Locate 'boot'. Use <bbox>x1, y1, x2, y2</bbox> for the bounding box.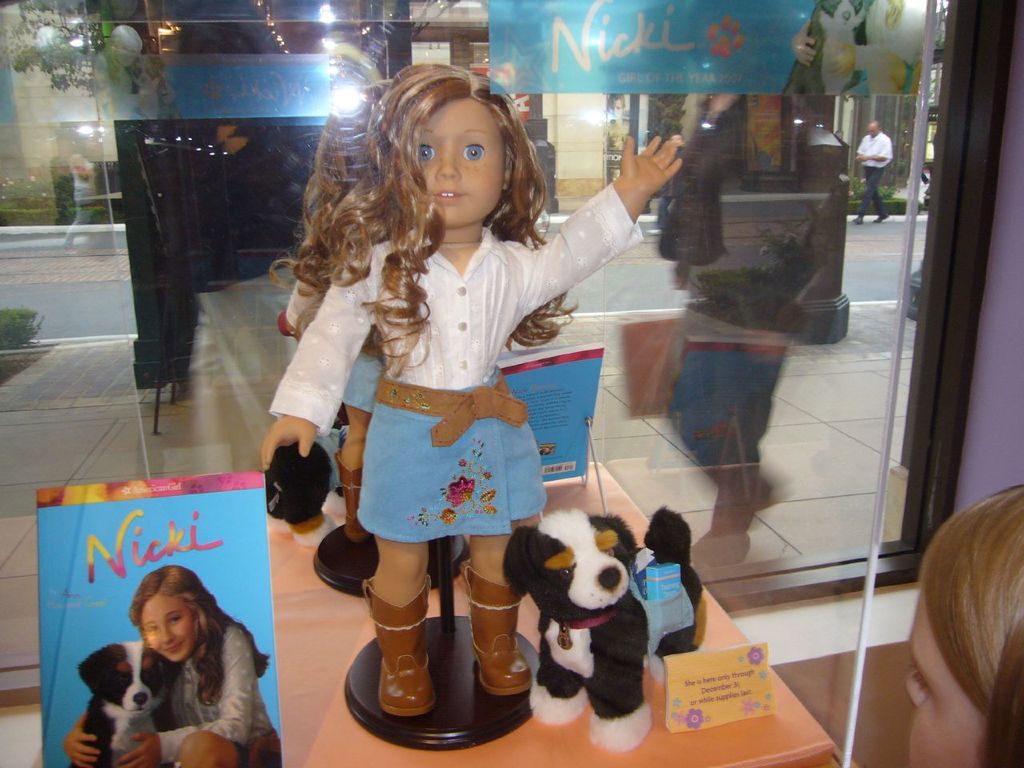
<bbox>362, 578, 437, 714</bbox>.
